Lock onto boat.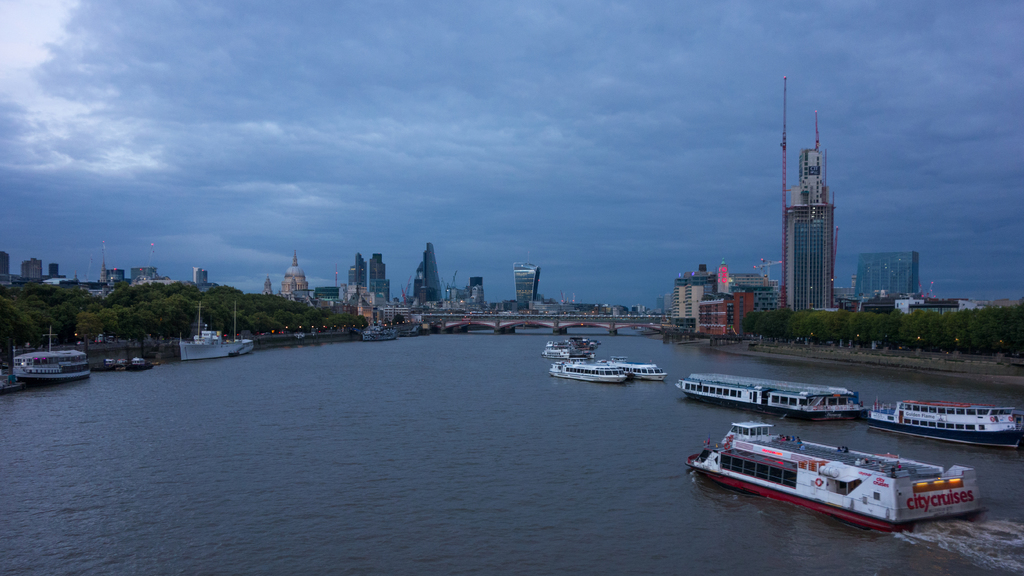
Locked: rect(867, 402, 1020, 444).
